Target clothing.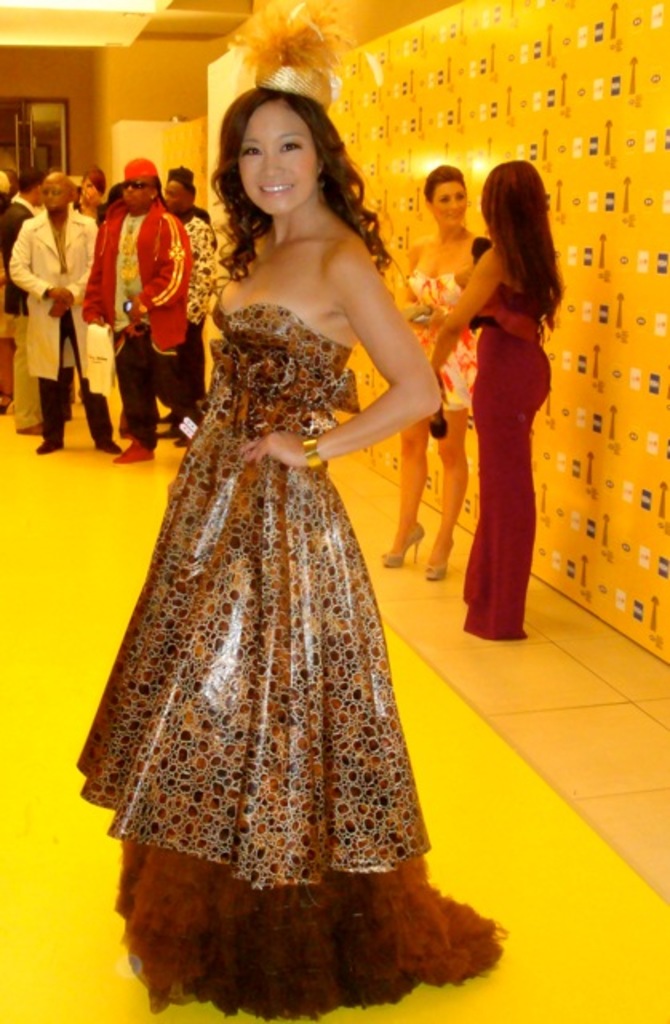
Target region: <box>379,275,475,421</box>.
